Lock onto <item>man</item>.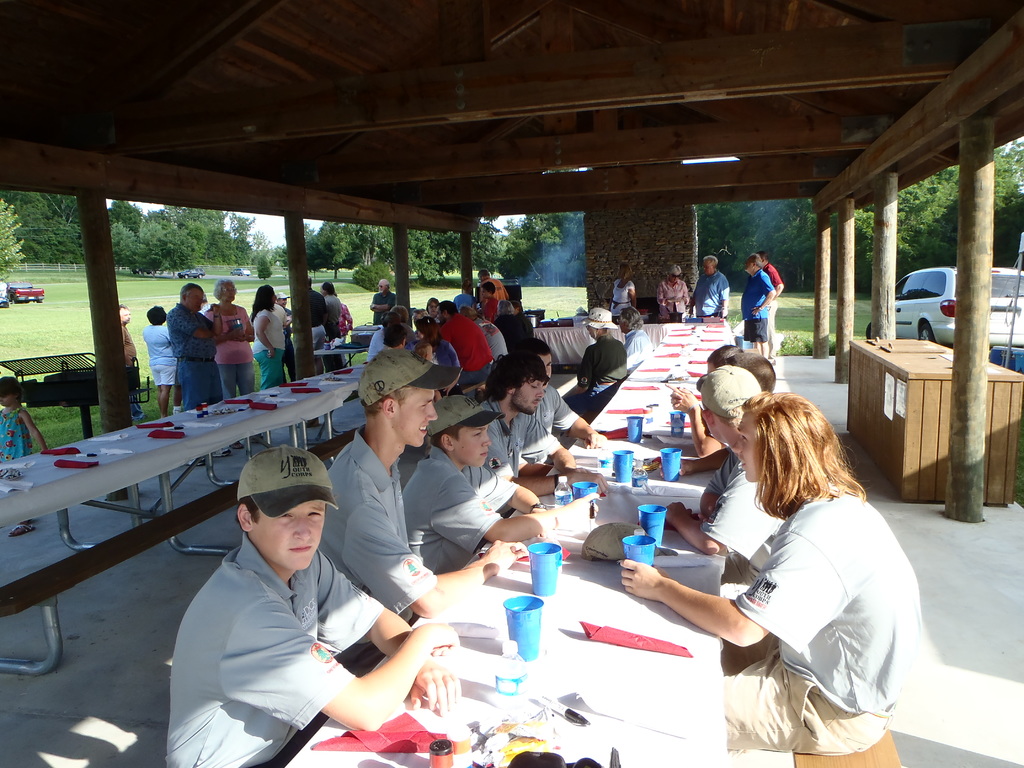
Locked: region(440, 301, 493, 387).
